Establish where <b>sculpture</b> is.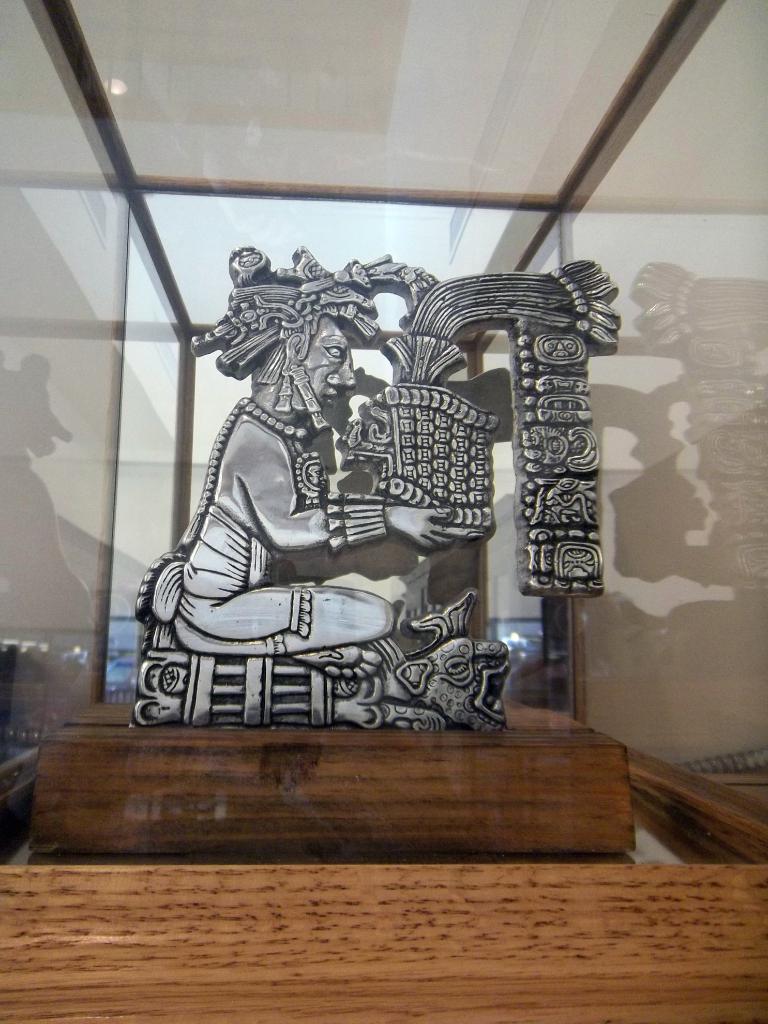
Established at [103,243,622,729].
